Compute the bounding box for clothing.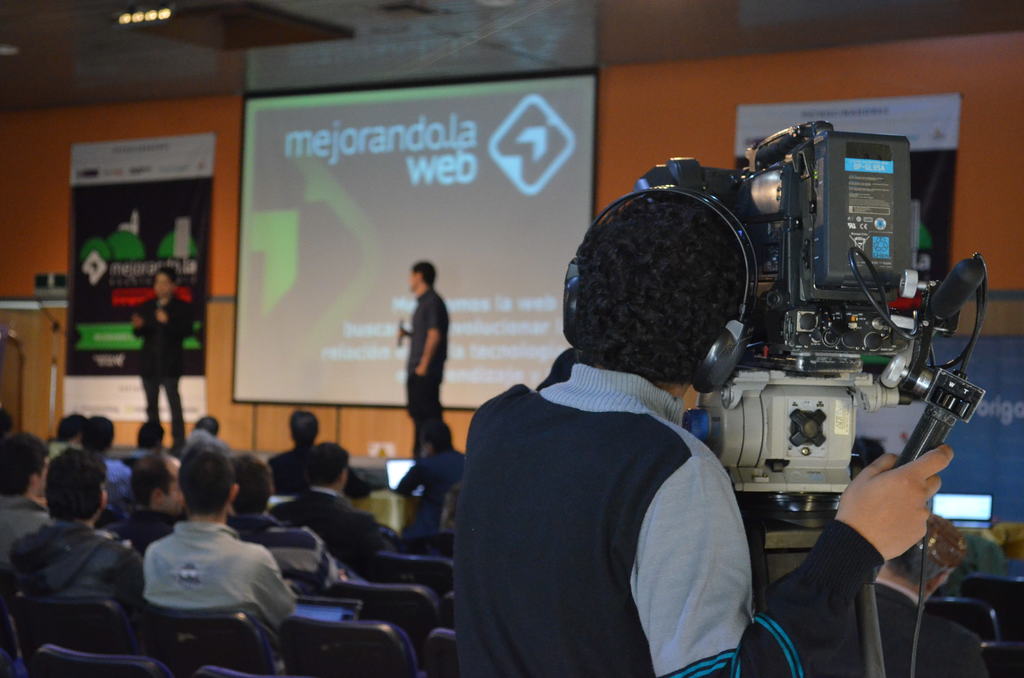
rect(139, 529, 304, 650).
